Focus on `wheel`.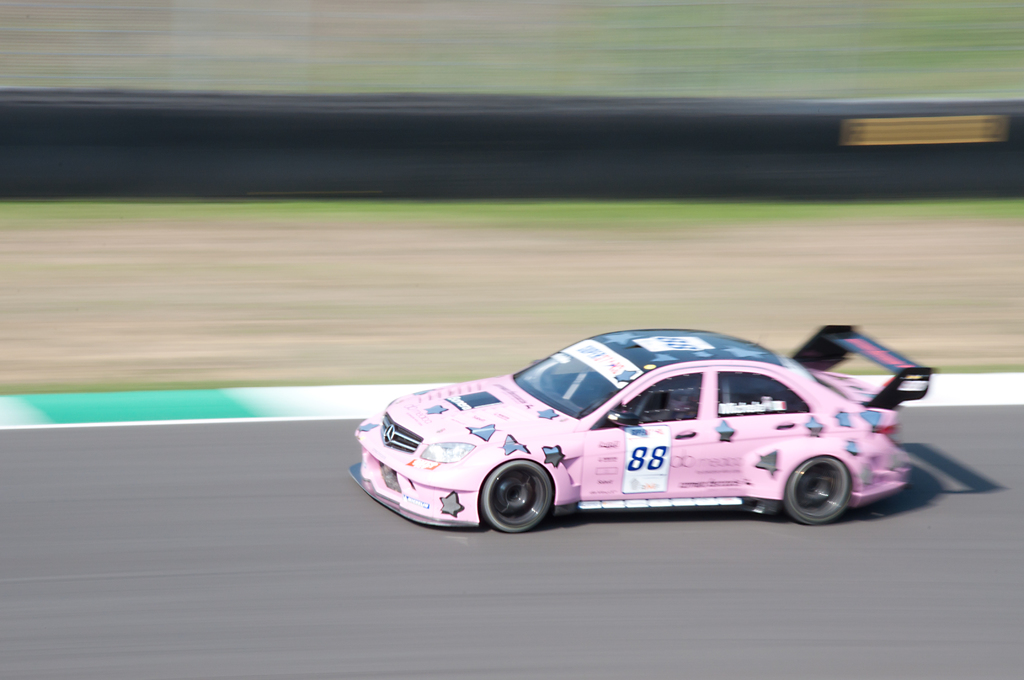
Focused at 485/469/567/531.
